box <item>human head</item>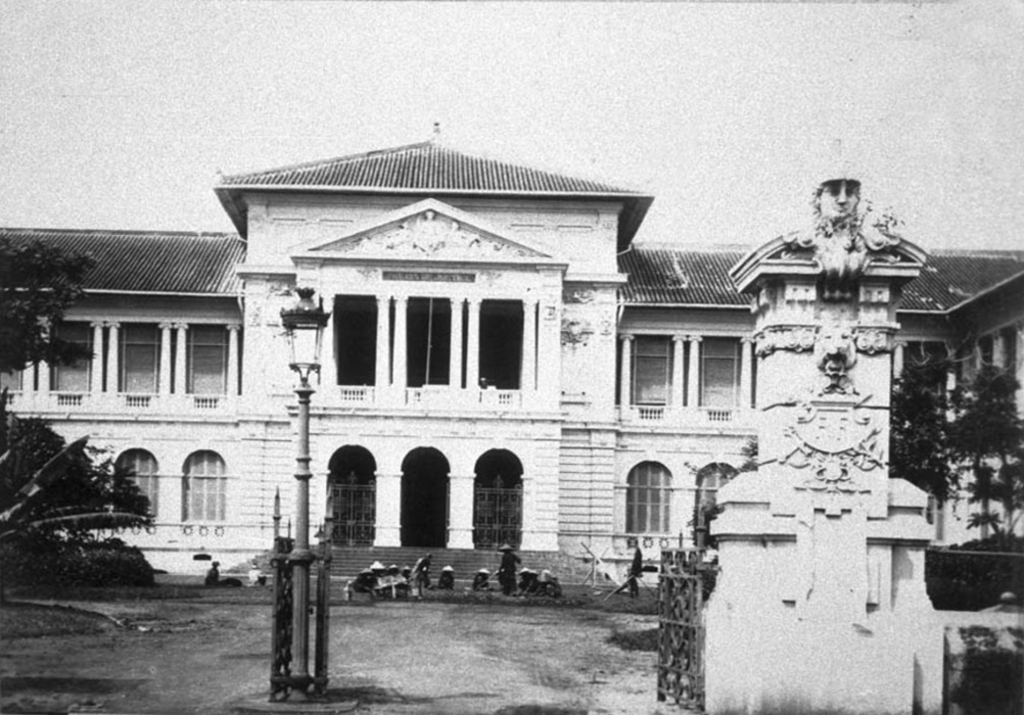
bbox(392, 566, 399, 576)
